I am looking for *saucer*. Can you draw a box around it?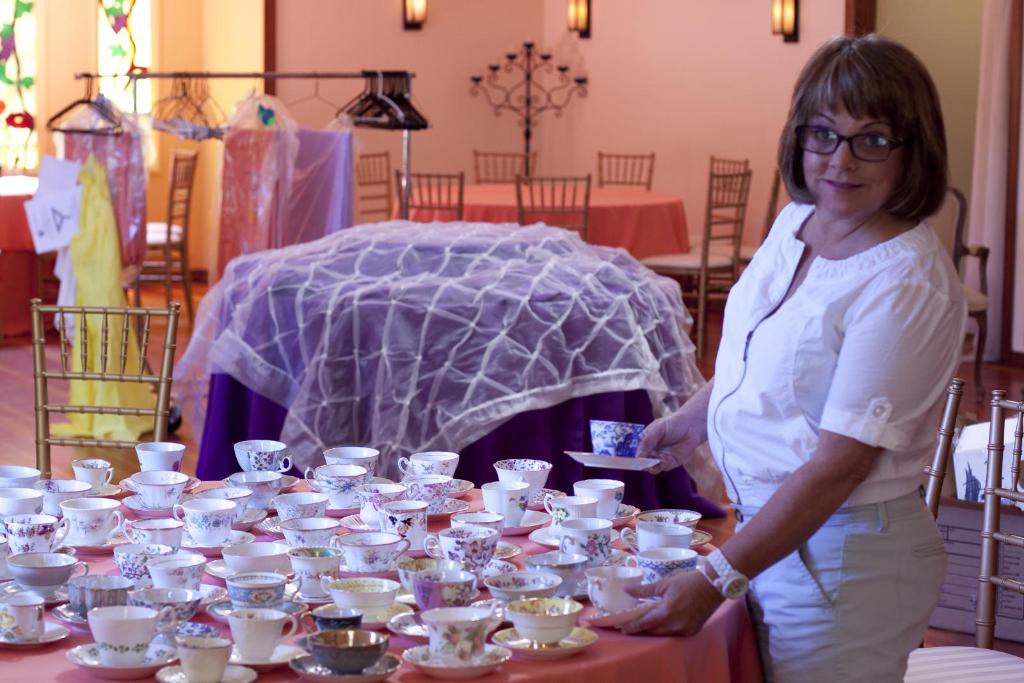
Sure, the bounding box is [left=362, top=604, right=410, bottom=634].
